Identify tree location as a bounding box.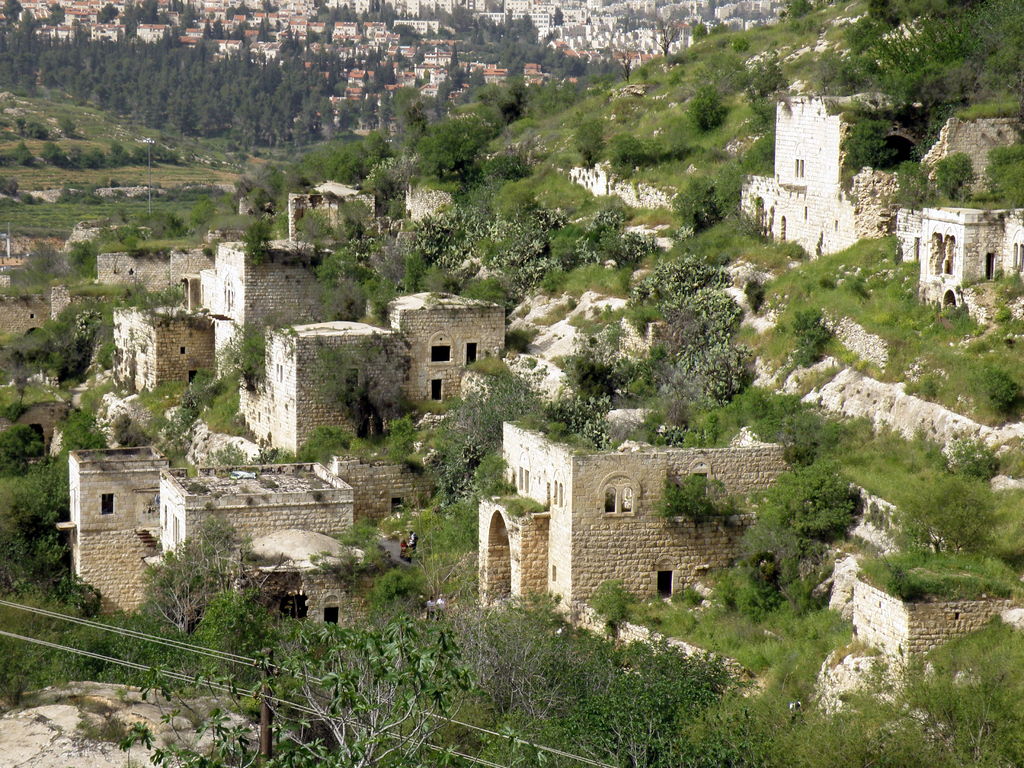
detection(646, 15, 684, 58).
